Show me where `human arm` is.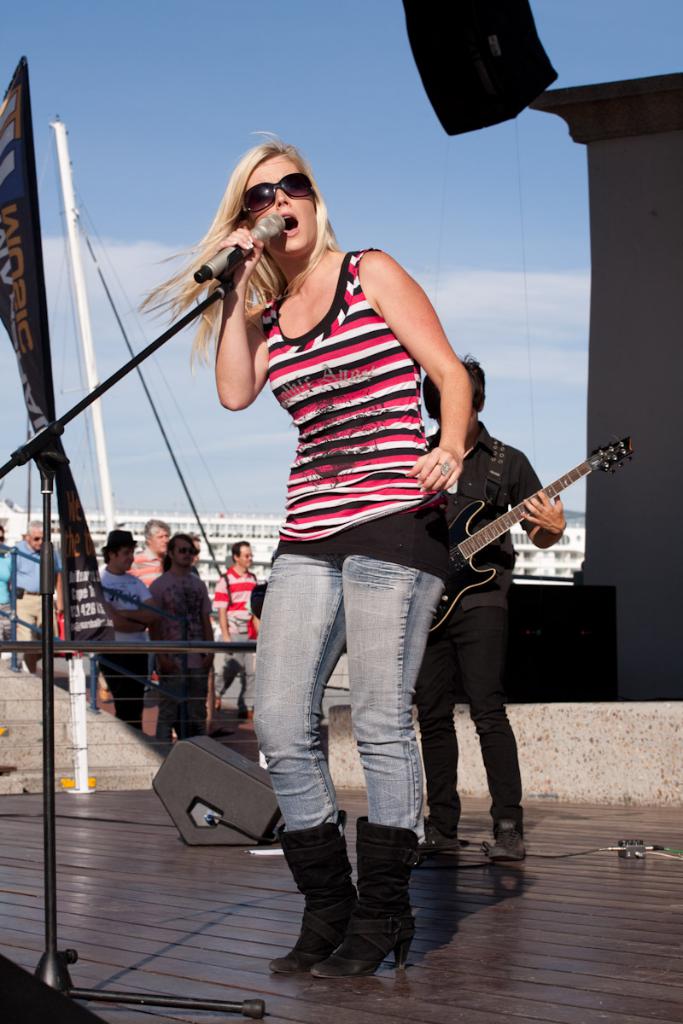
`human arm` is at x1=517, y1=445, x2=570, y2=552.
